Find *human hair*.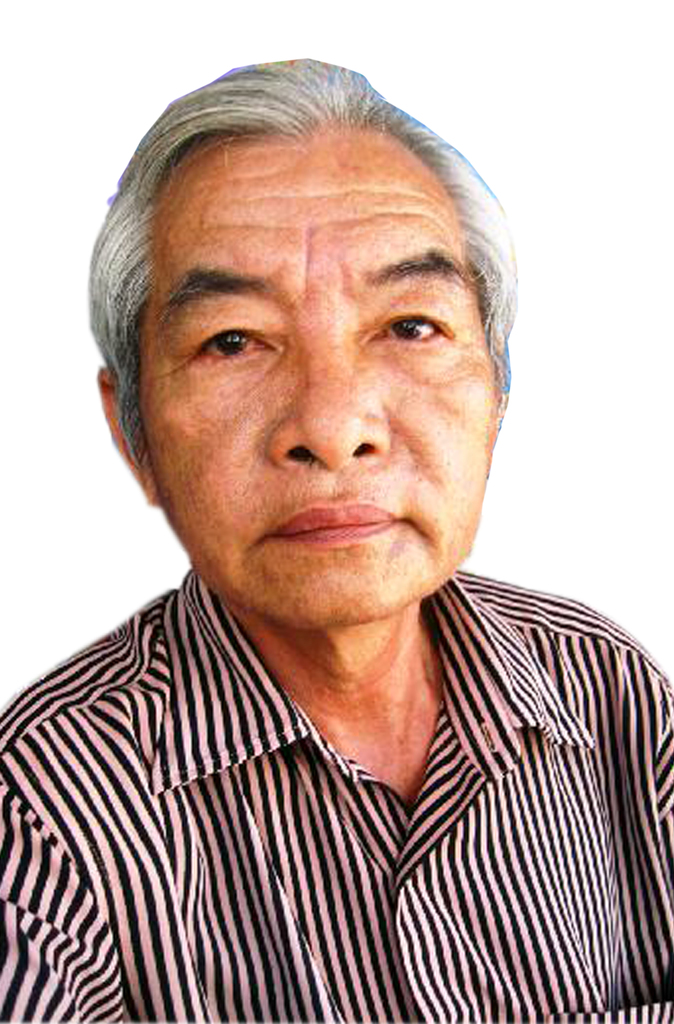
BBox(104, 68, 517, 563).
